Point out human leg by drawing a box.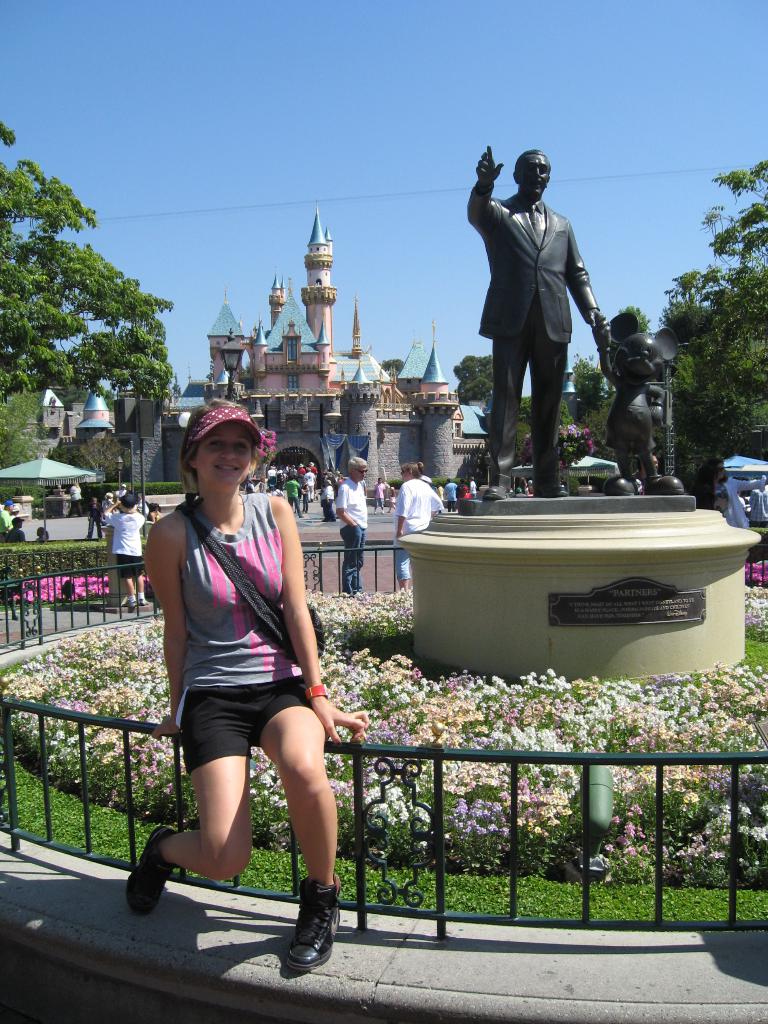
129 685 255 923.
